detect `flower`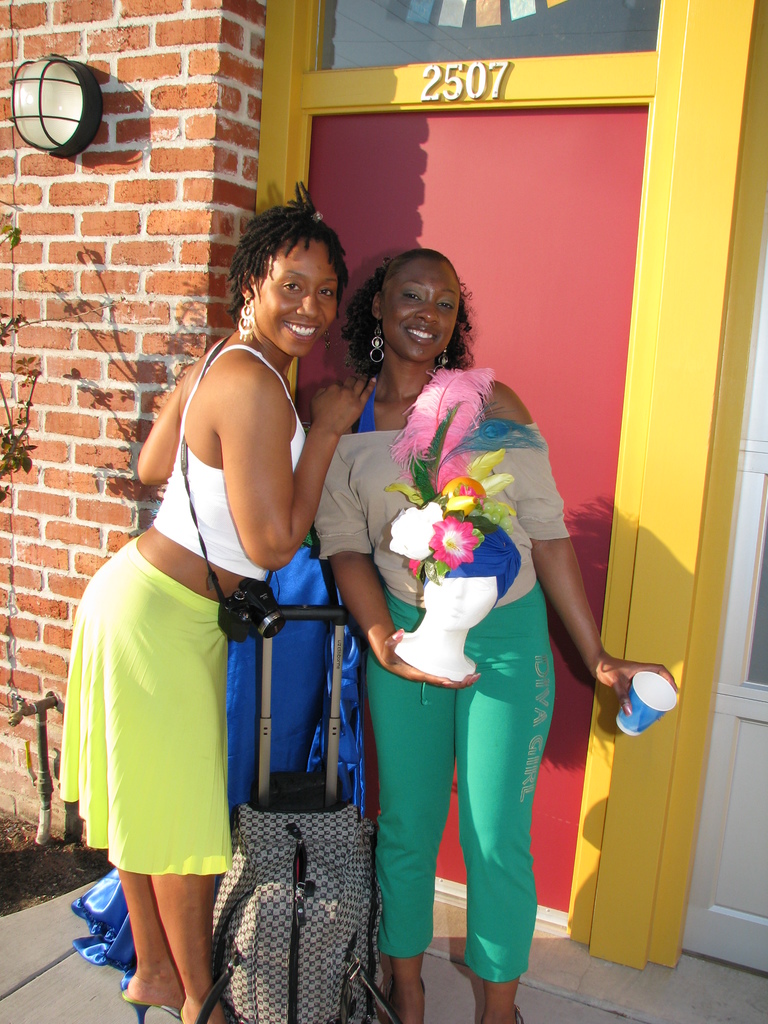
457 476 481 497
